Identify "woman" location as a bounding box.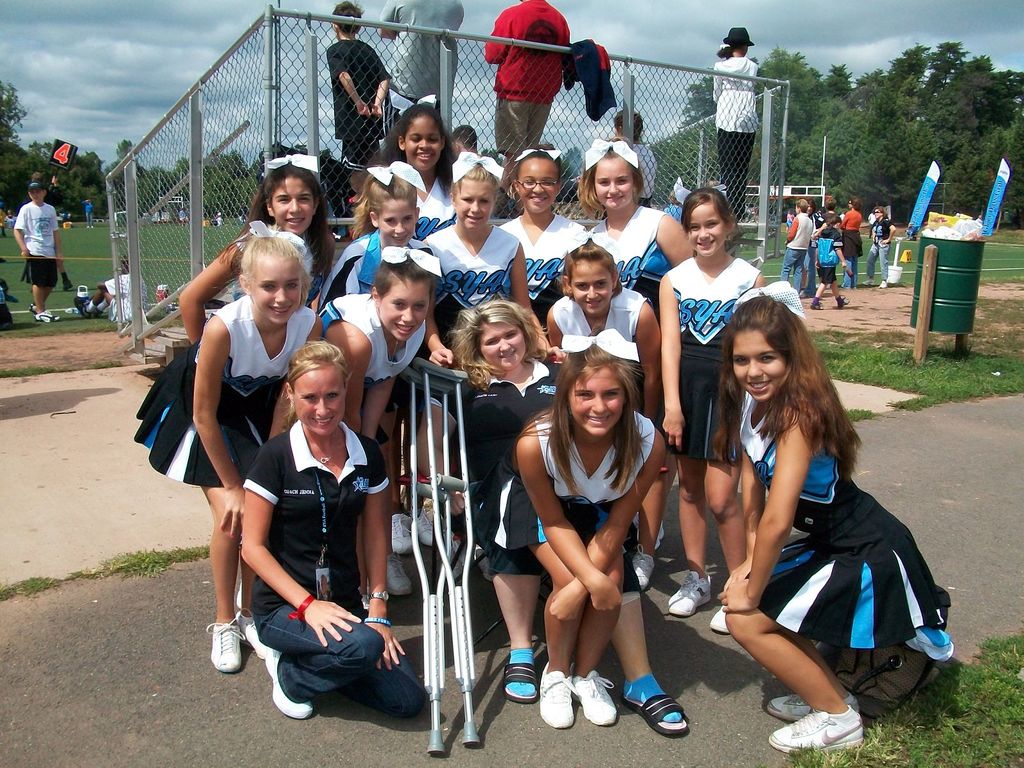
rect(236, 339, 432, 723).
